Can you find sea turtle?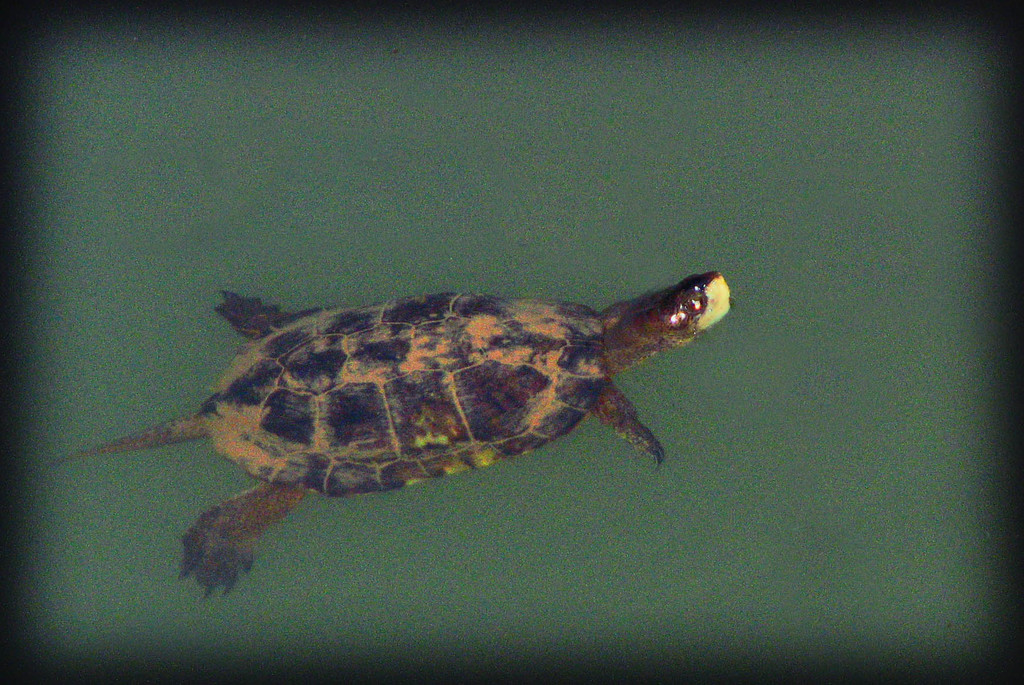
Yes, bounding box: bbox=[54, 268, 732, 602].
